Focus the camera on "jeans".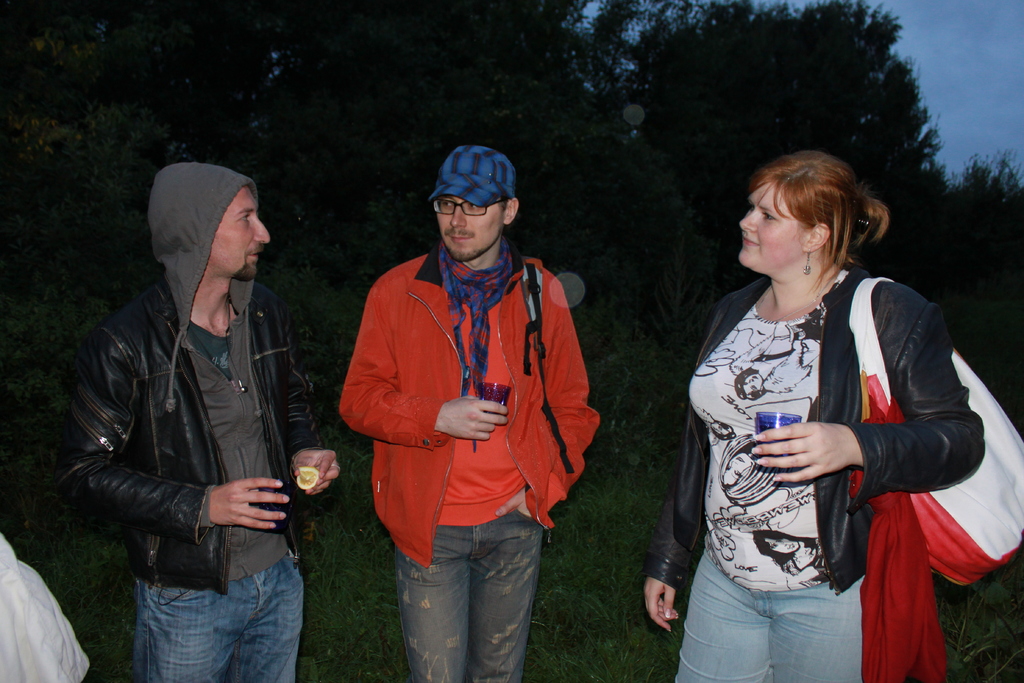
Focus region: x1=394, y1=511, x2=551, y2=682.
